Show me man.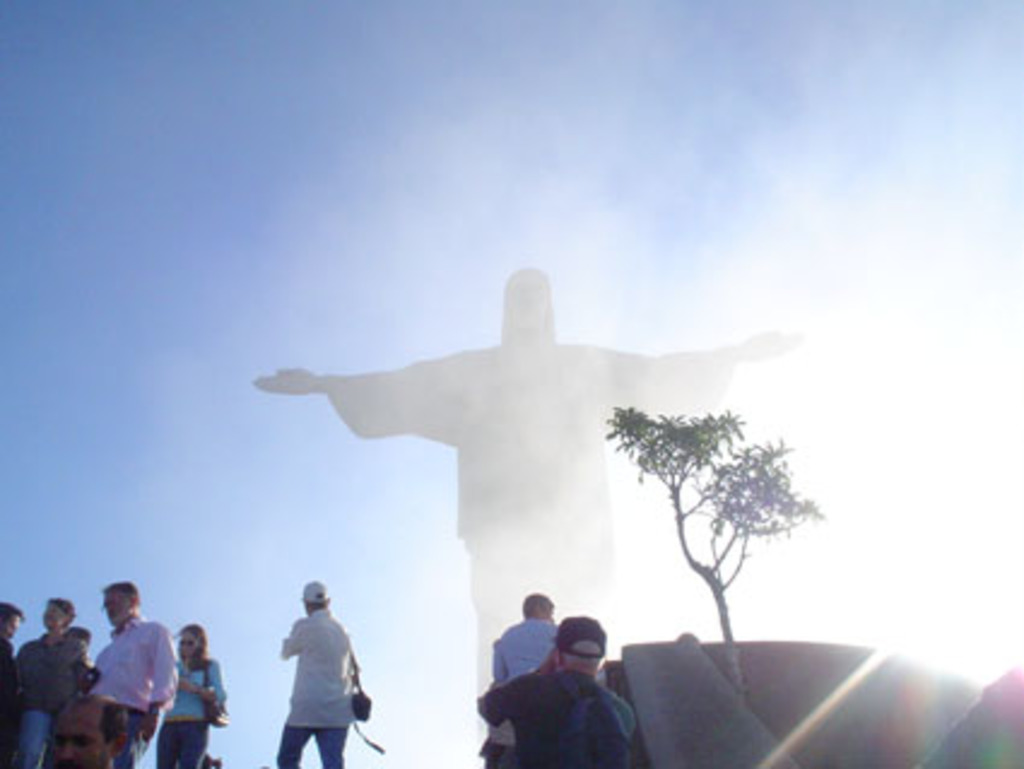
man is here: Rect(0, 598, 24, 665).
